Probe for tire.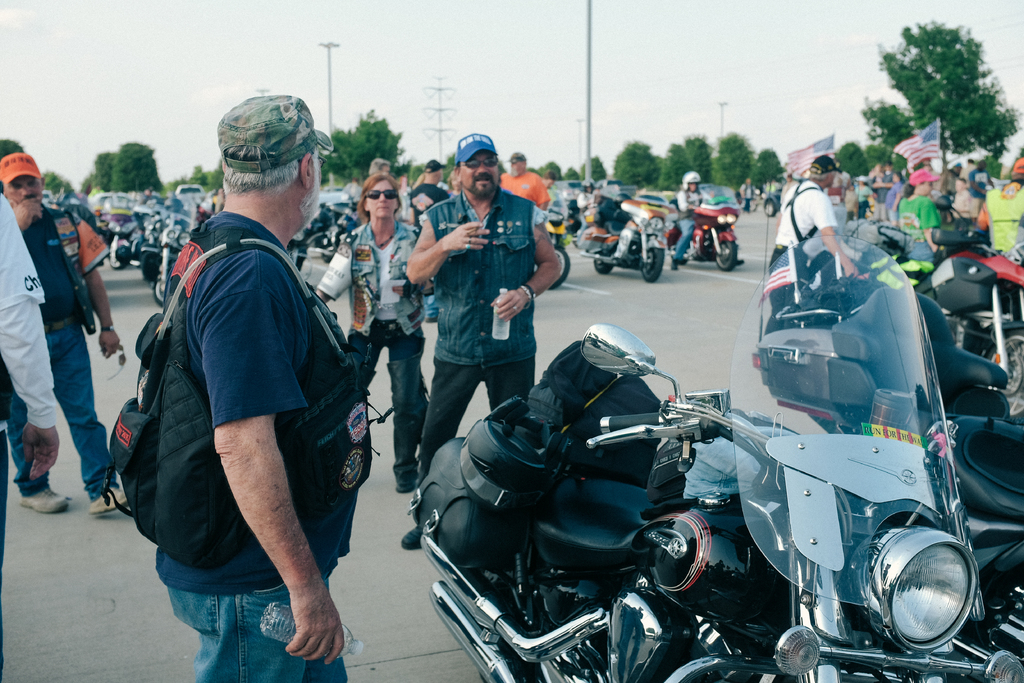
Probe result: {"left": 664, "top": 242, "right": 687, "bottom": 264}.
